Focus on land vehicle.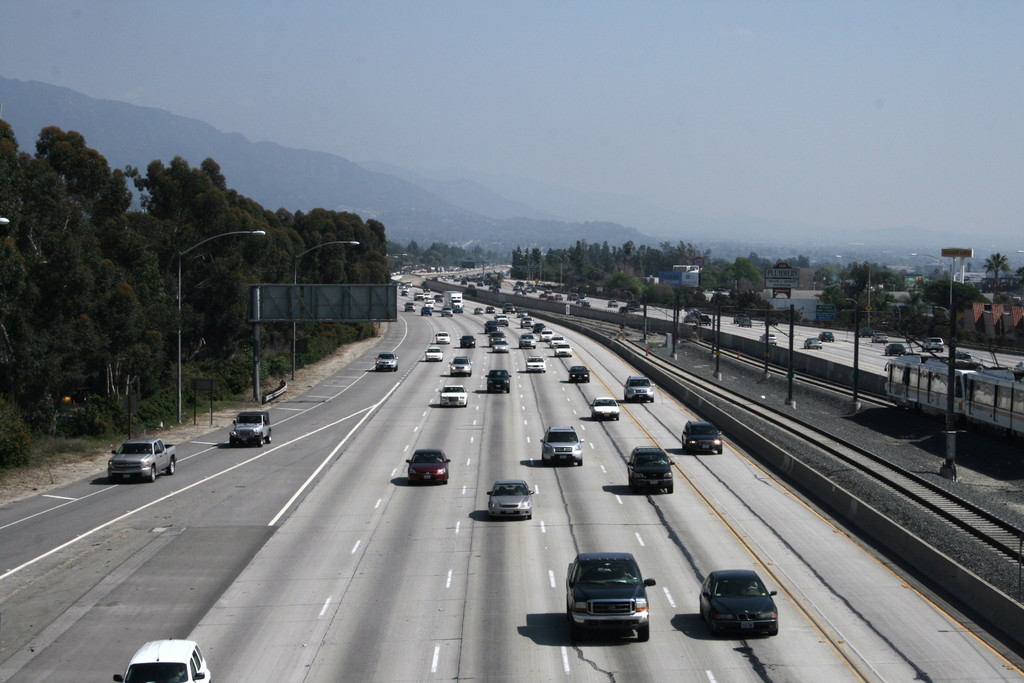
Focused at 487 479 535 522.
